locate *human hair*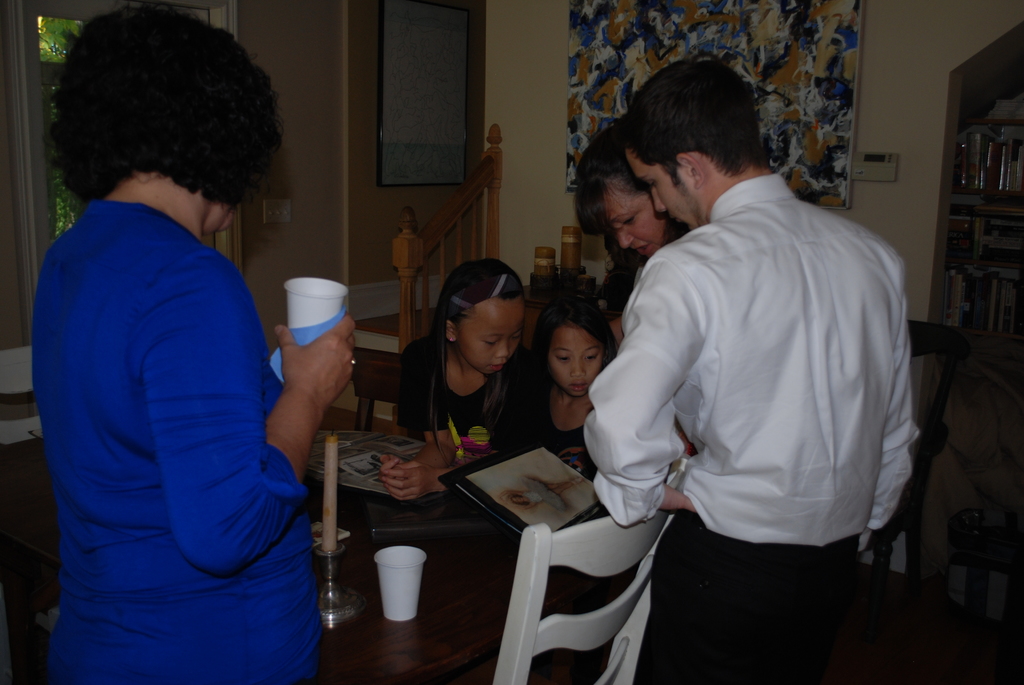
533 292 617 429
